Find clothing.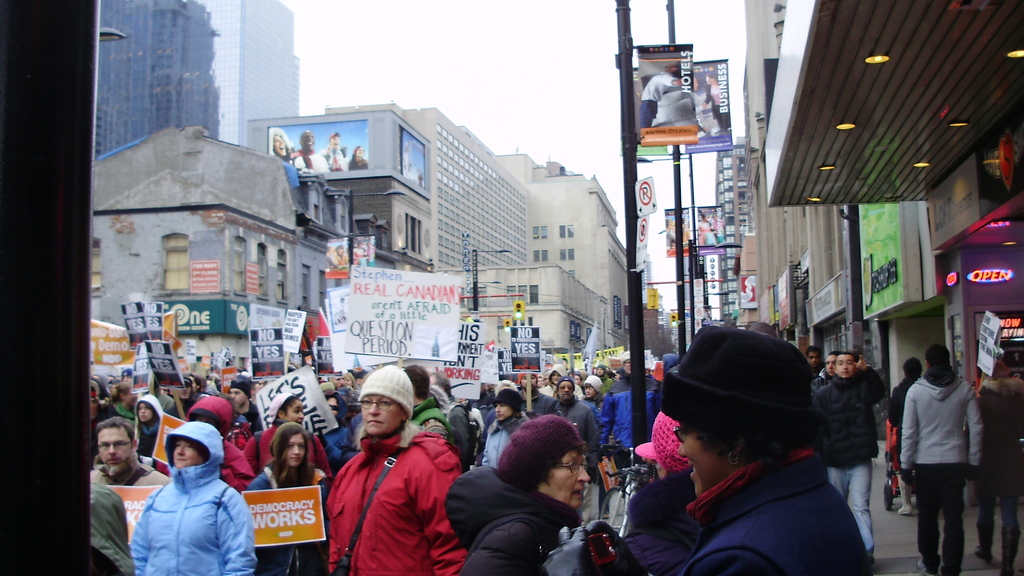
<box>483,418,531,469</box>.
